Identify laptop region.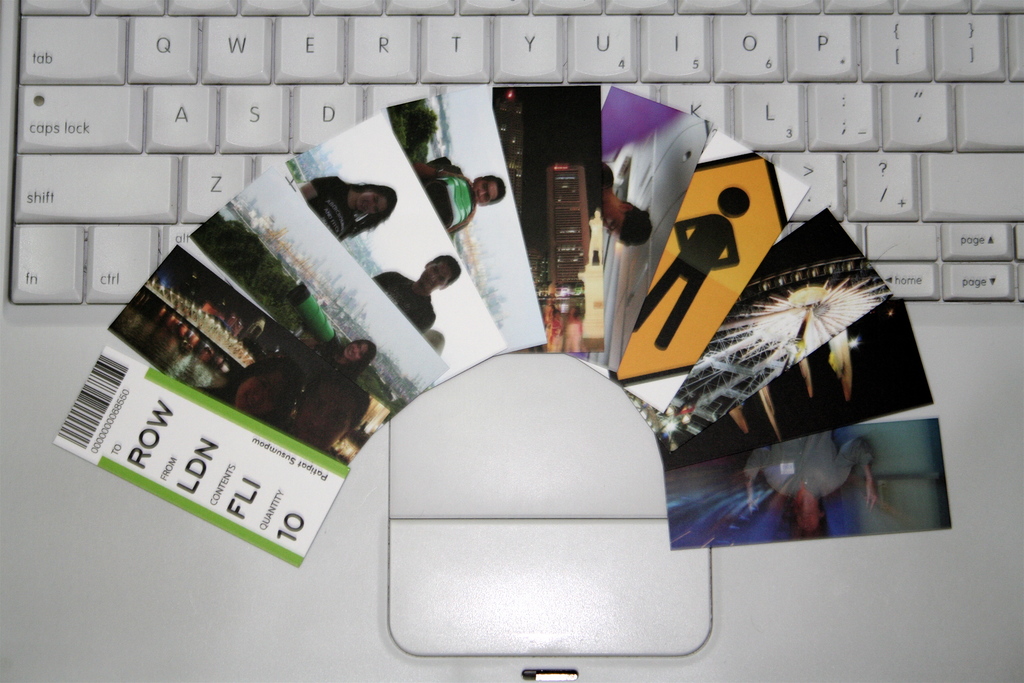
Region: {"left": 0, "top": 0, "right": 1023, "bottom": 682}.
